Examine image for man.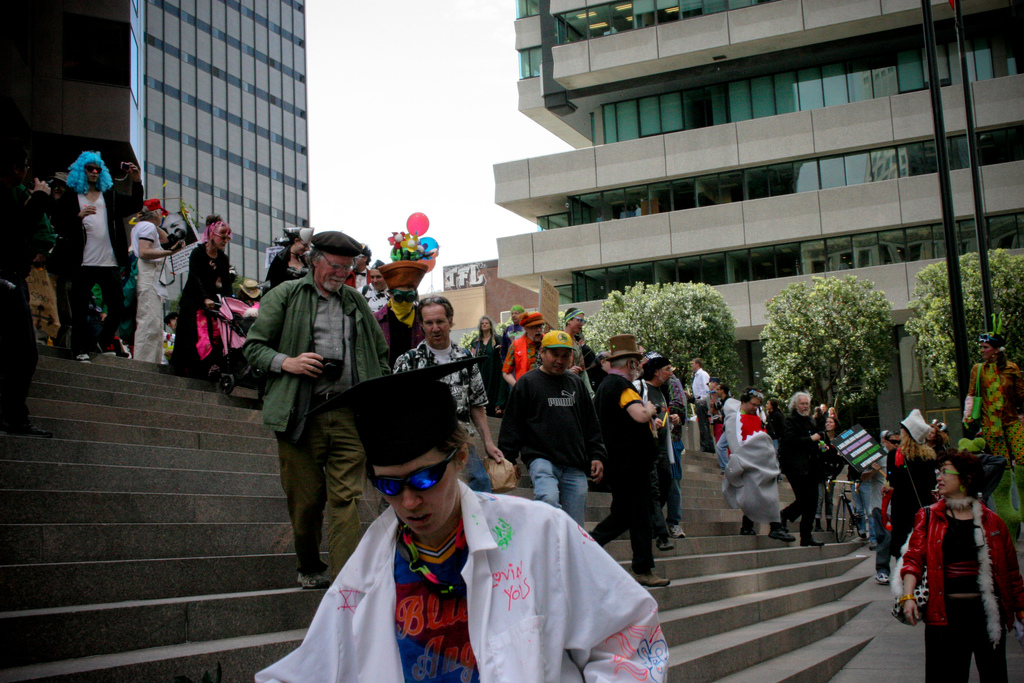
Examination result: <box>588,334,673,588</box>.
